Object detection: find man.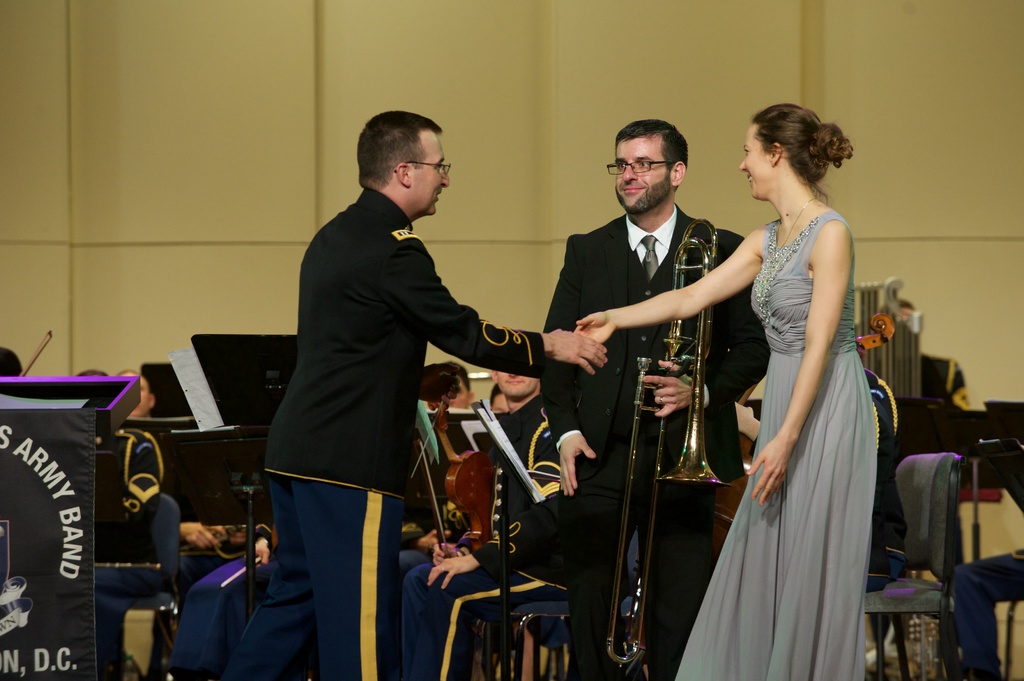
box(540, 111, 766, 680).
